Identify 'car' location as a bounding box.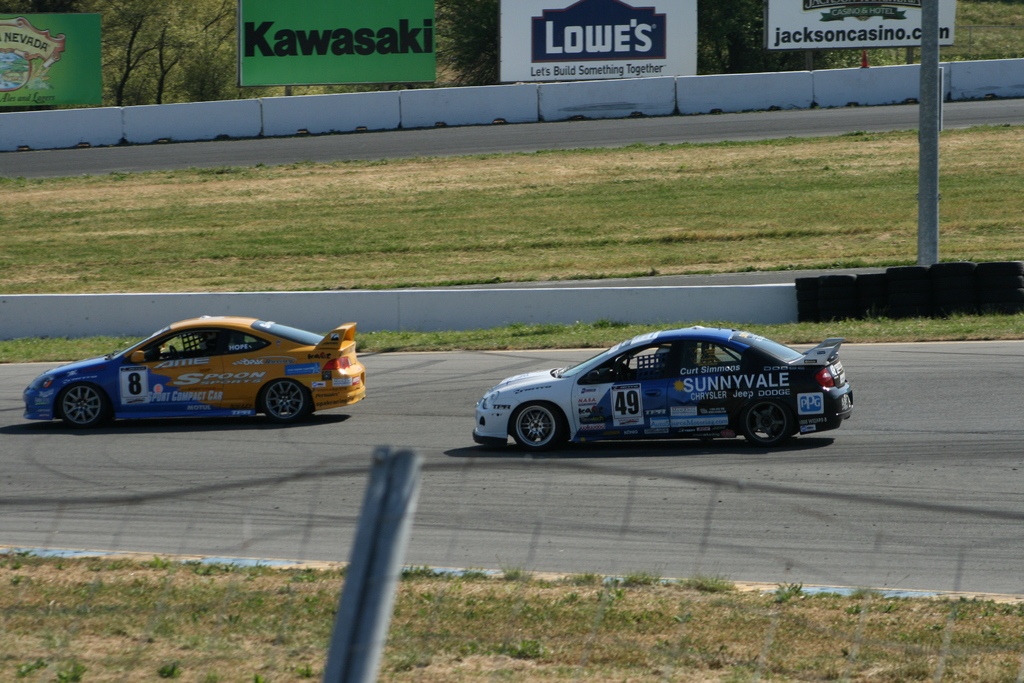
[x1=19, y1=314, x2=372, y2=427].
